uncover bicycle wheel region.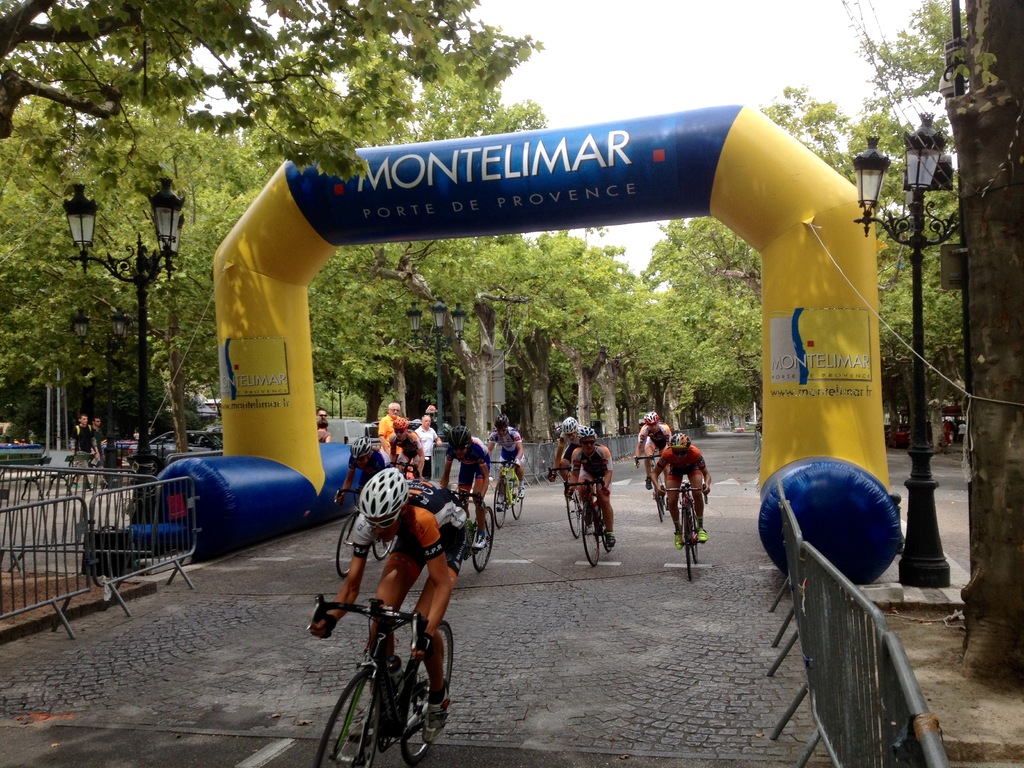
Uncovered: select_region(488, 475, 509, 537).
